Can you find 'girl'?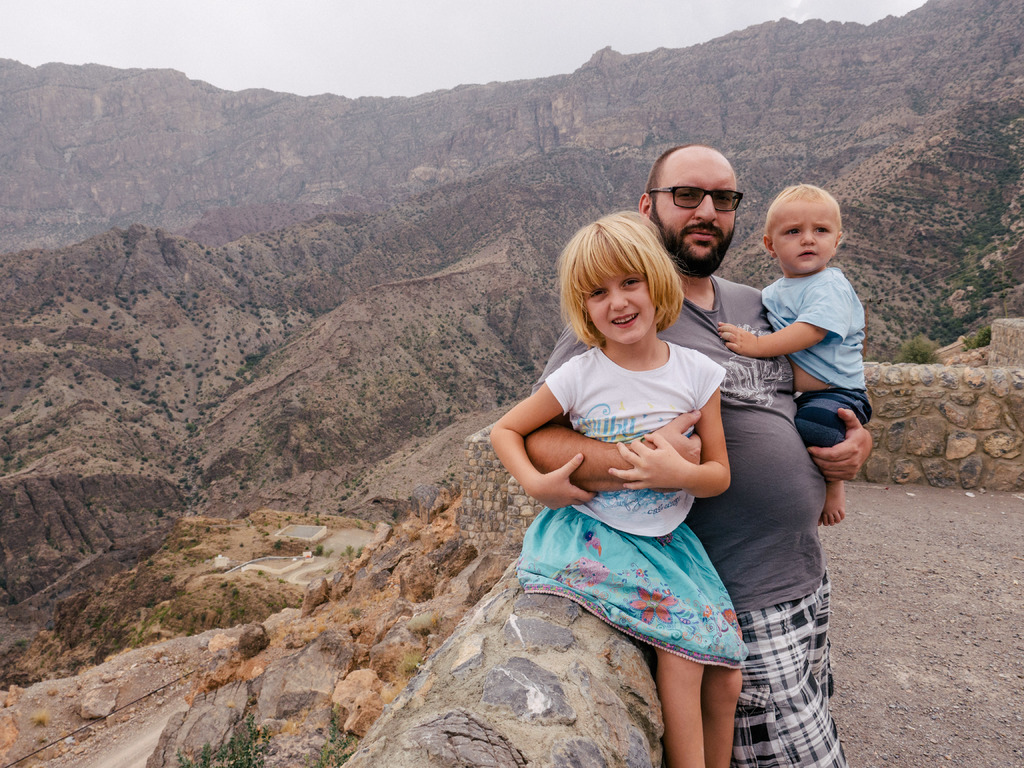
Yes, bounding box: (x1=488, y1=211, x2=737, y2=767).
